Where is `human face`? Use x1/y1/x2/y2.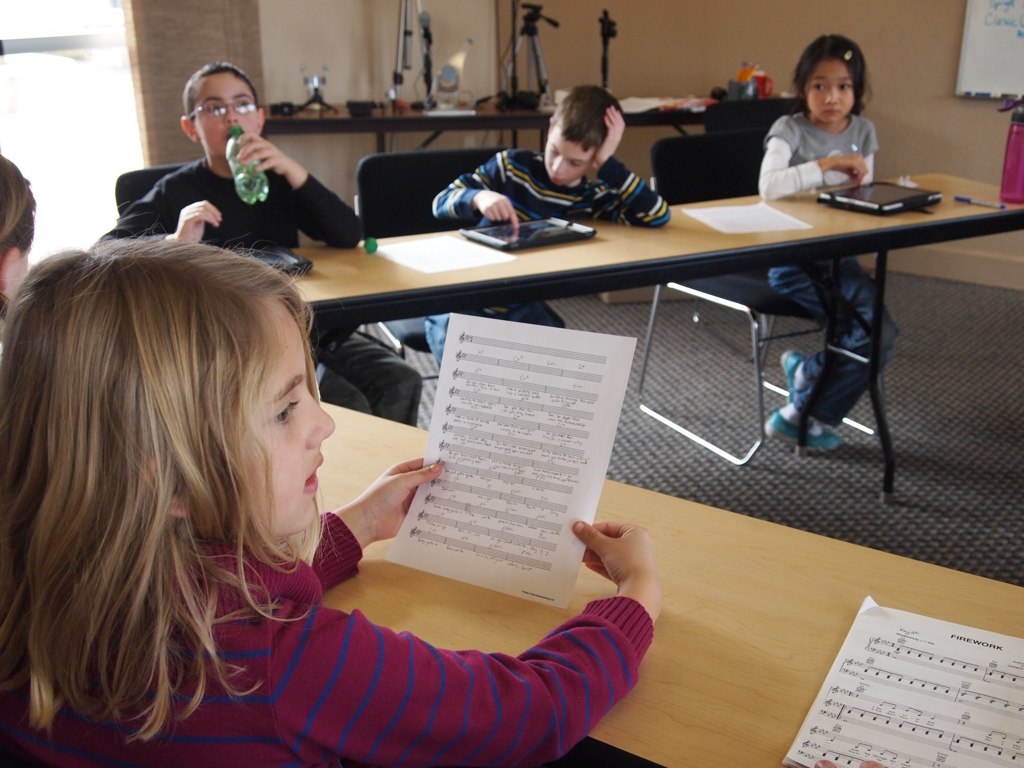
545/124/587/186.
